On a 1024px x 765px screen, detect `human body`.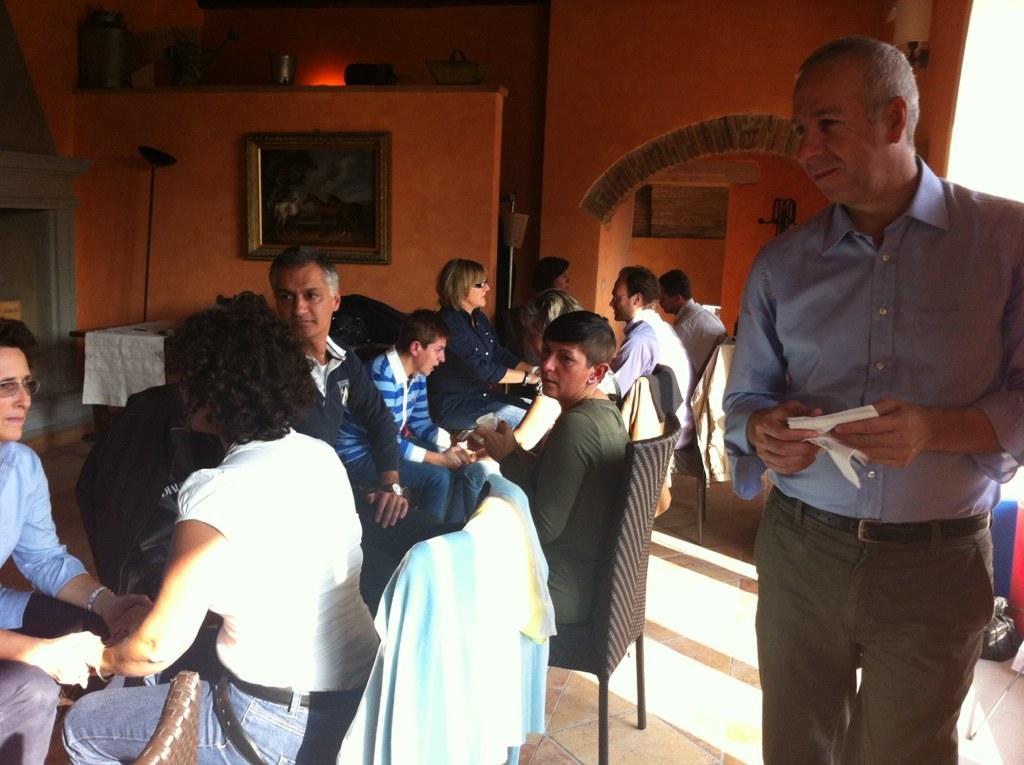
(660, 258, 725, 370).
